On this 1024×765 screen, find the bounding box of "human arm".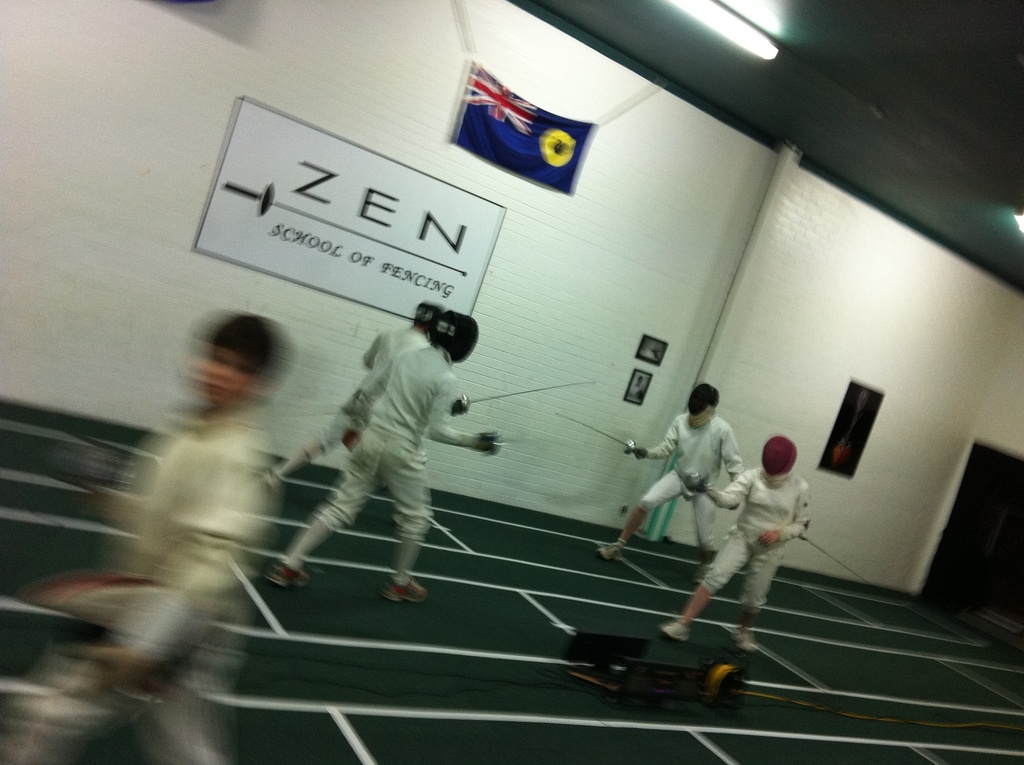
Bounding box: bbox=(620, 409, 683, 465).
